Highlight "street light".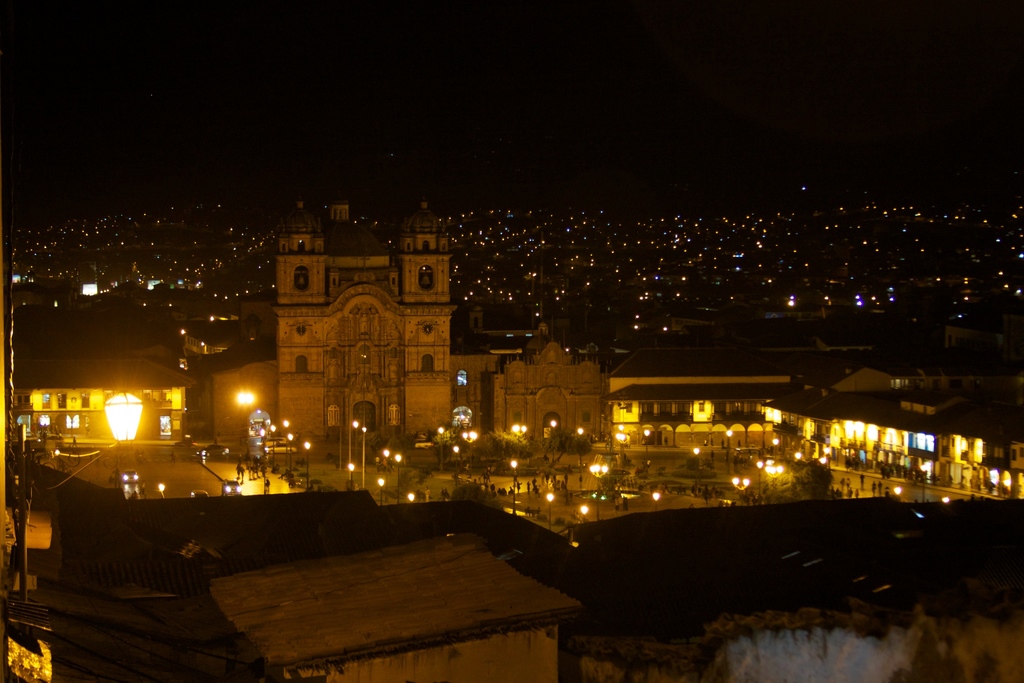
Highlighted region: bbox(552, 418, 555, 467).
